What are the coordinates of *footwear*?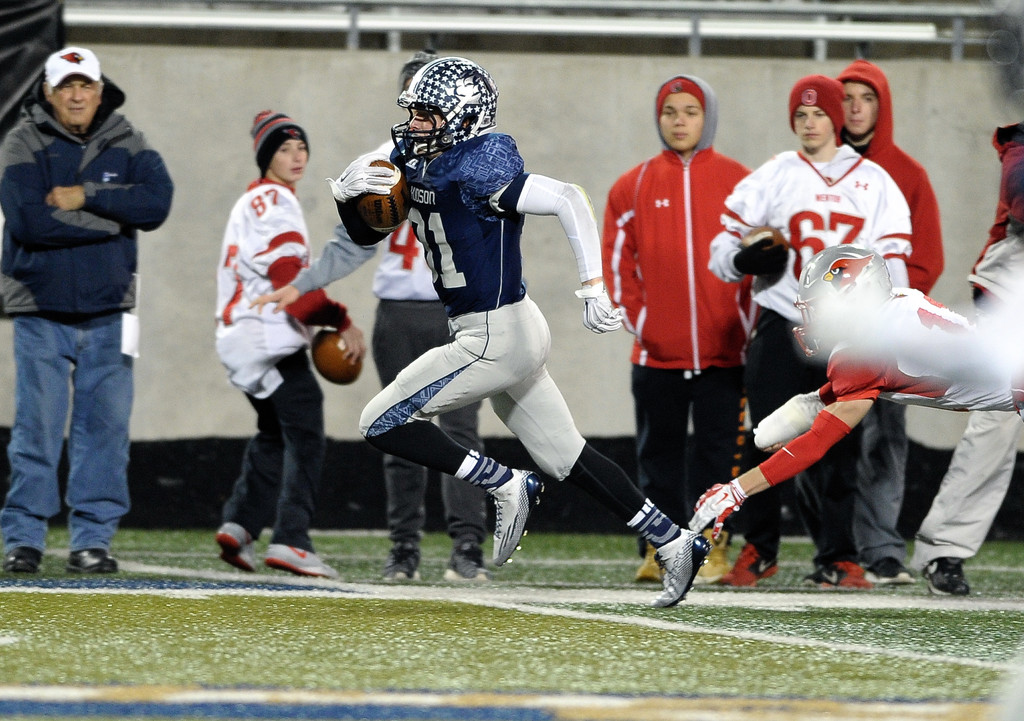
x1=467, y1=452, x2=551, y2=572.
